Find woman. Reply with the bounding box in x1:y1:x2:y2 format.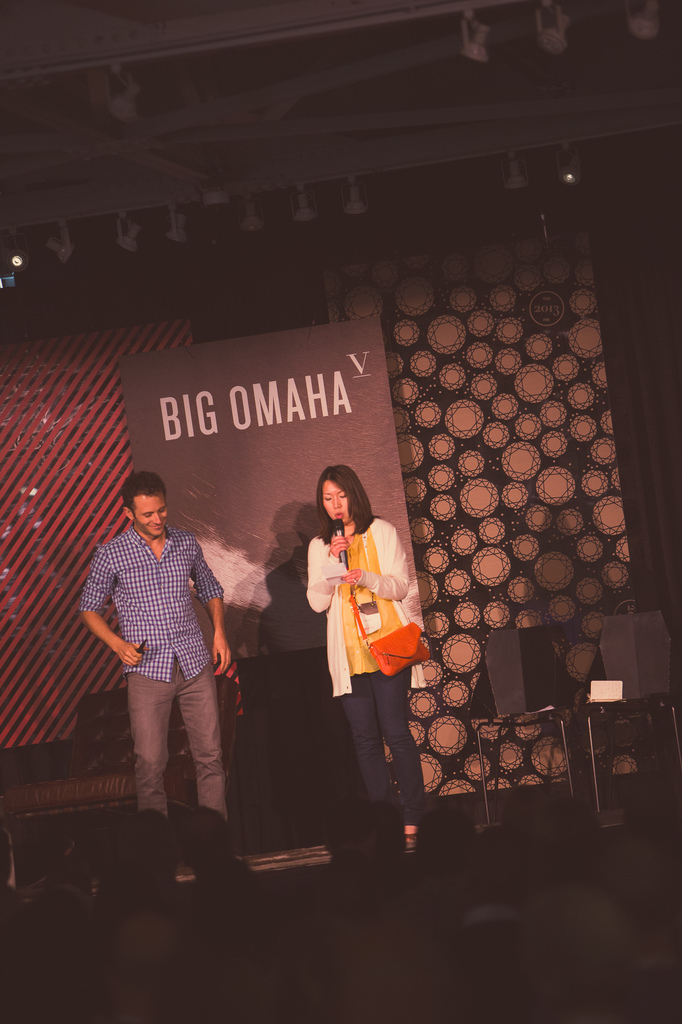
292:475:423:802.
